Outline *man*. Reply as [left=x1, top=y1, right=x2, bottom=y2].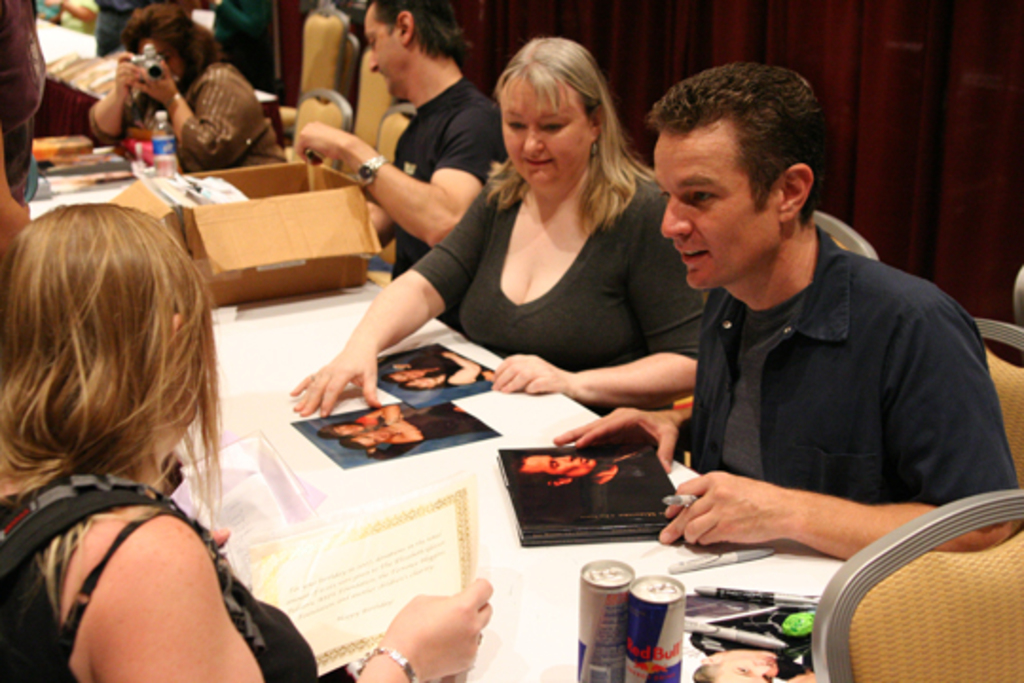
[left=292, top=0, right=504, bottom=283].
